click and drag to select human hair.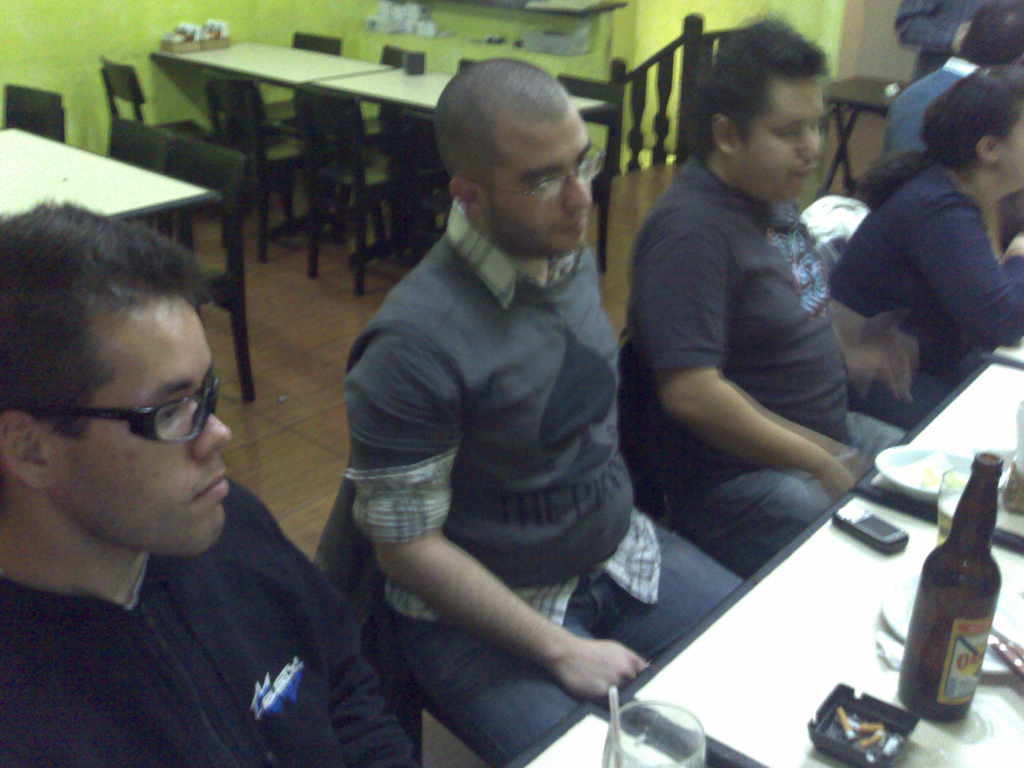
Selection: Rect(924, 61, 1023, 181).
